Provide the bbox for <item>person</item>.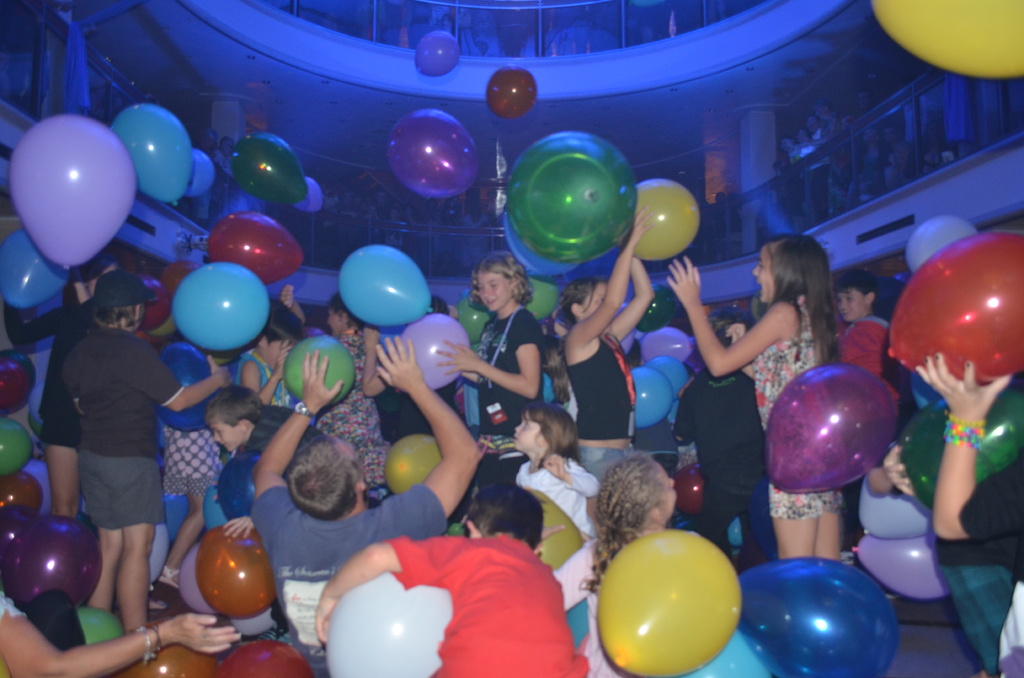
rect(203, 385, 328, 549).
